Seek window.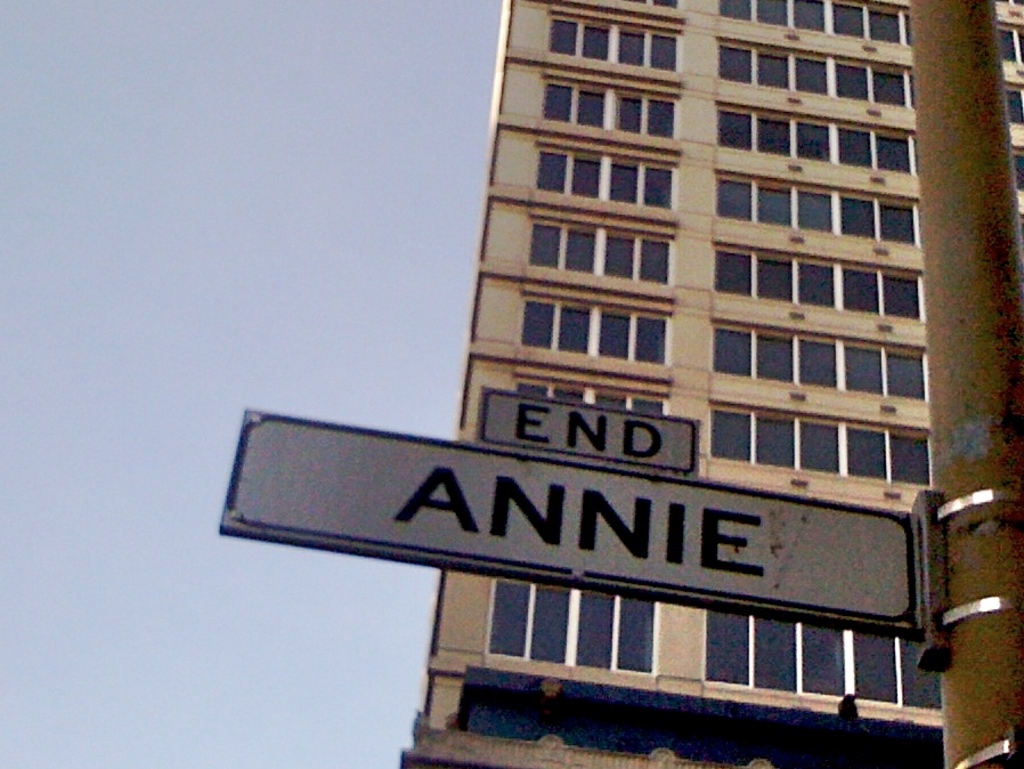
select_region(568, 227, 592, 273).
